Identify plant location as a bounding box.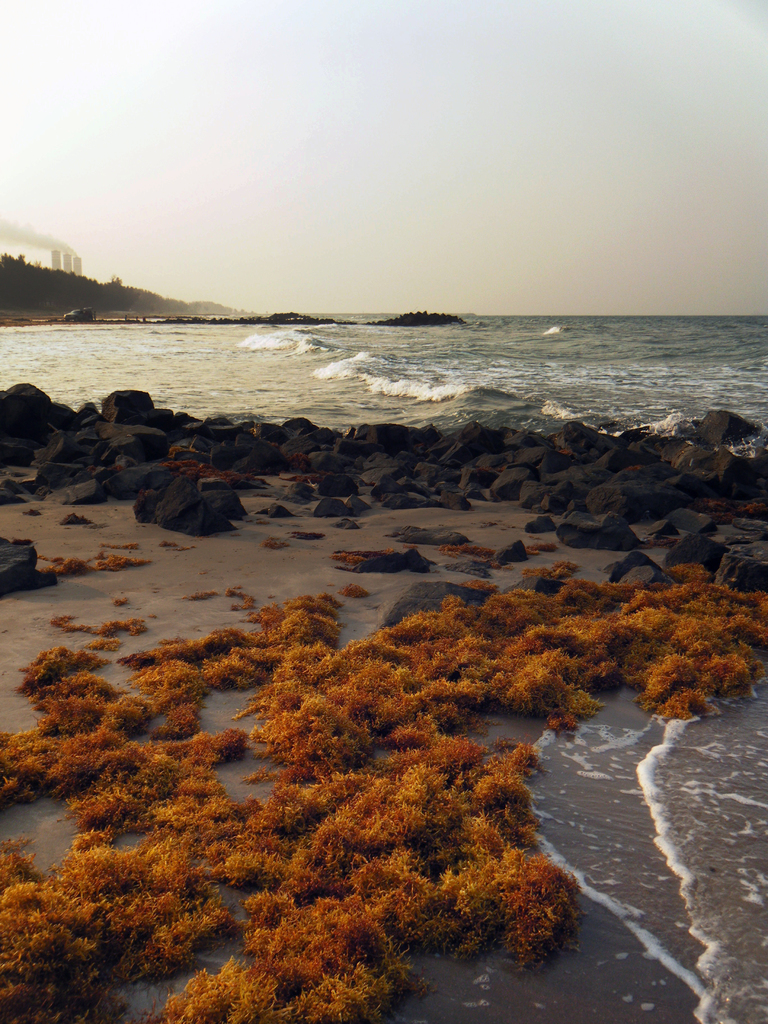
box(263, 535, 291, 550).
